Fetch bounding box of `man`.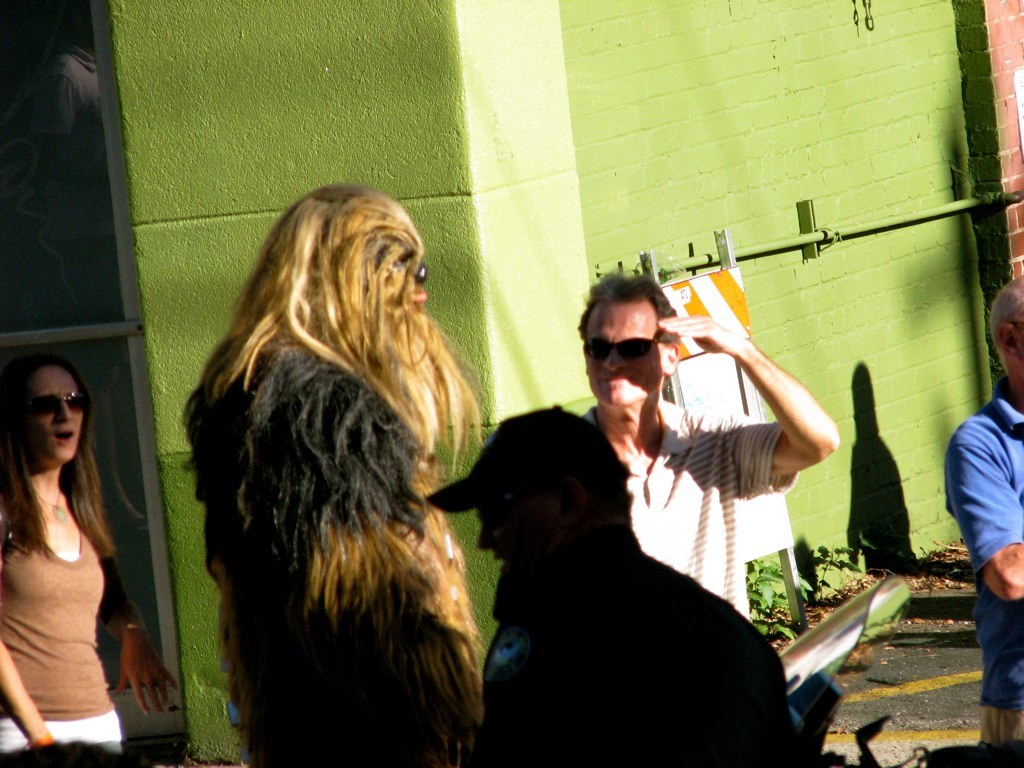
Bbox: x1=946 y1=272 x2=1023 y2=745.
